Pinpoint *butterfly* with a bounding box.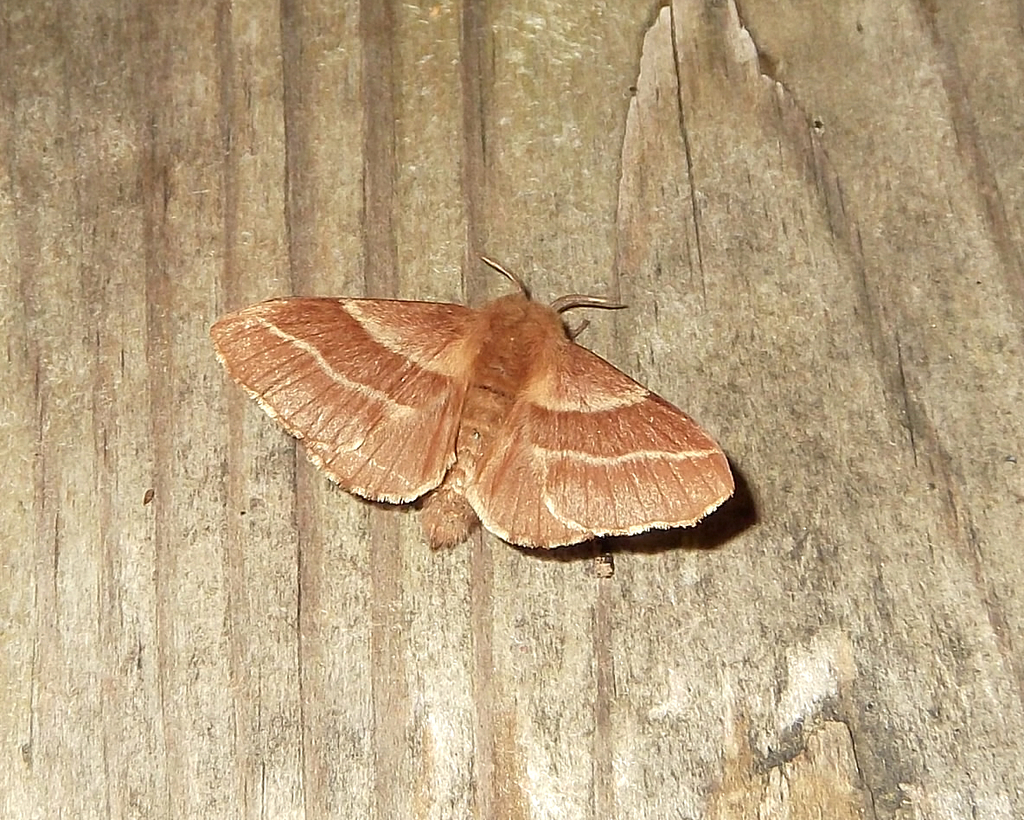
193, 253, 755, 563.
